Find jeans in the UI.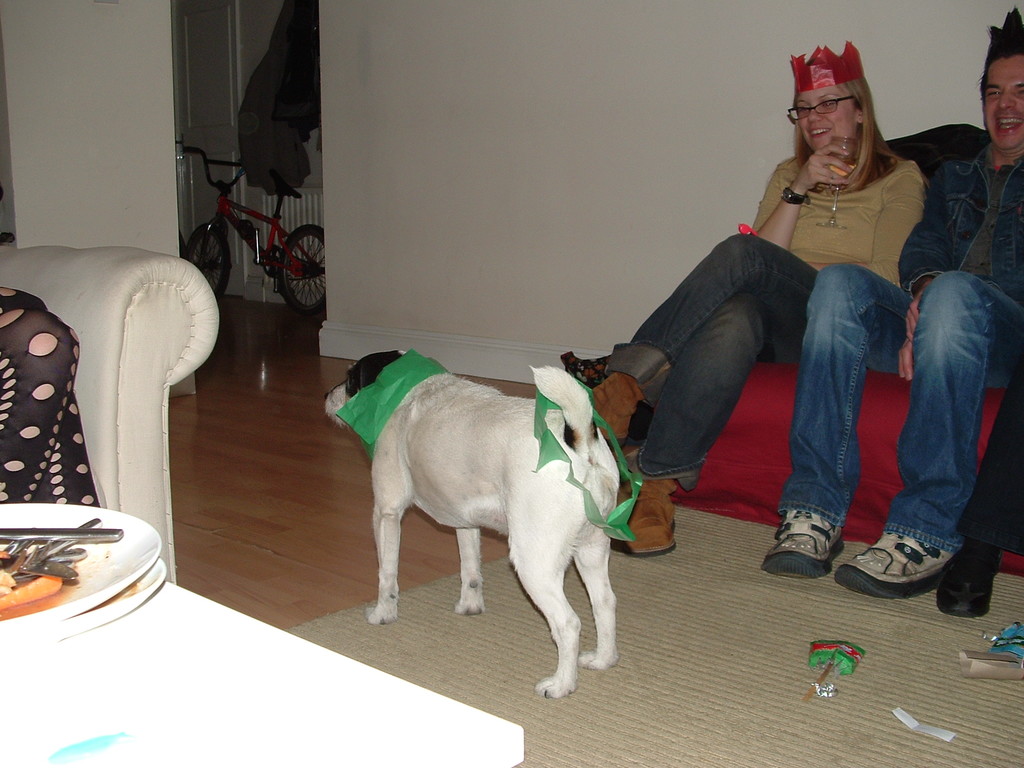
UI element at <bbox>605, 233, 820, 468</bbox>.
